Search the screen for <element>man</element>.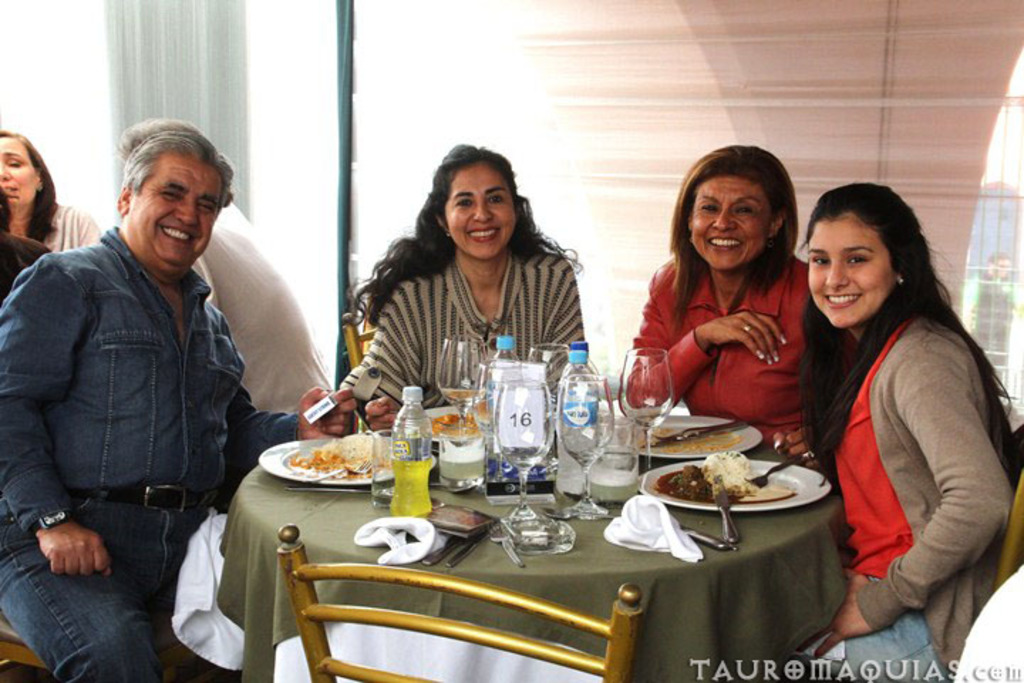
Found at [left=151, top=115, right=324, bottom=455].
